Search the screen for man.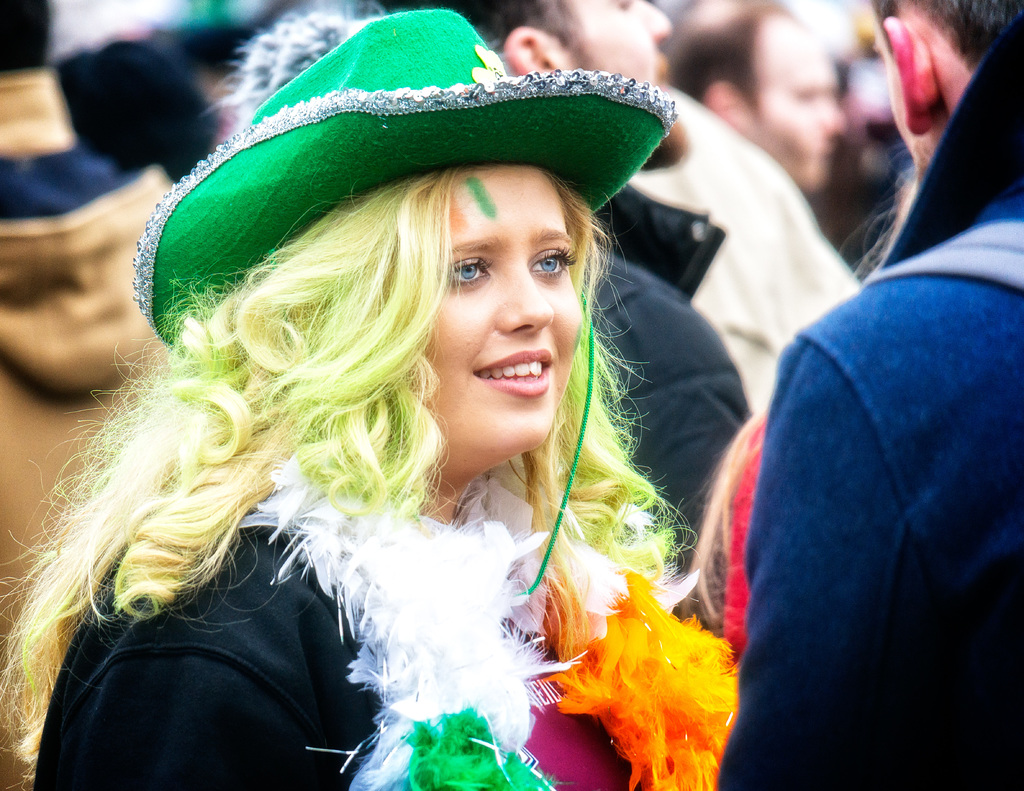
Found at 694, 147, 1023, 768.
